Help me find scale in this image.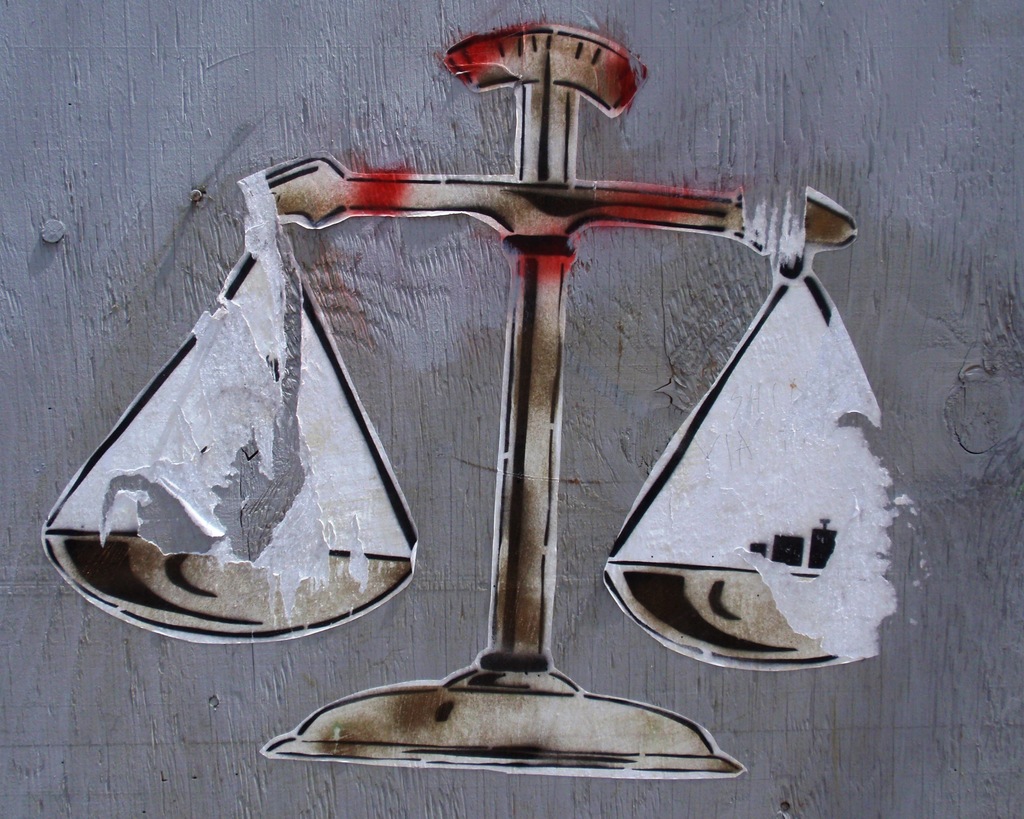
Found it: crop(41, 24, 879, 763).
